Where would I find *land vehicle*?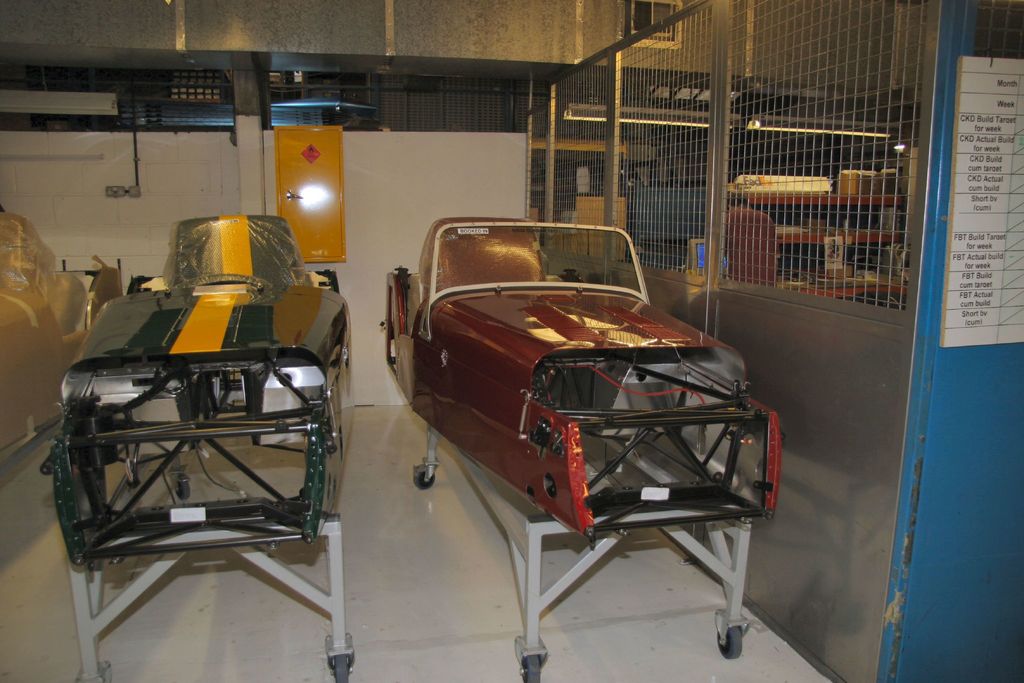
At locate(384, 220, 797, 650).
